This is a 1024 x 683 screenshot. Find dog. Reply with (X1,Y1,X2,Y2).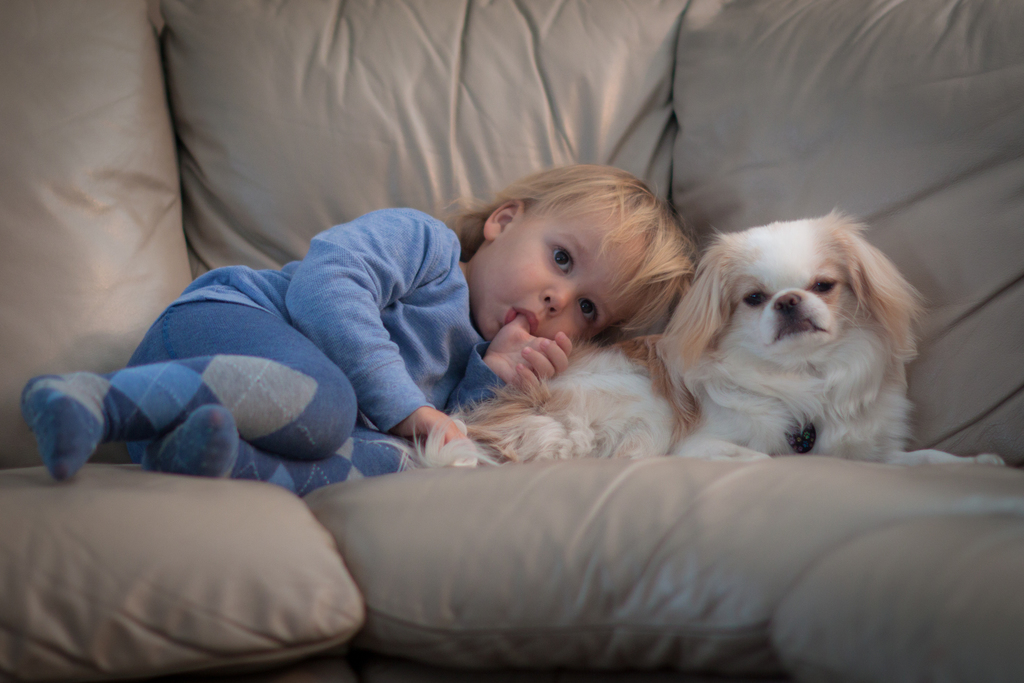
(410,209,1010,468).
